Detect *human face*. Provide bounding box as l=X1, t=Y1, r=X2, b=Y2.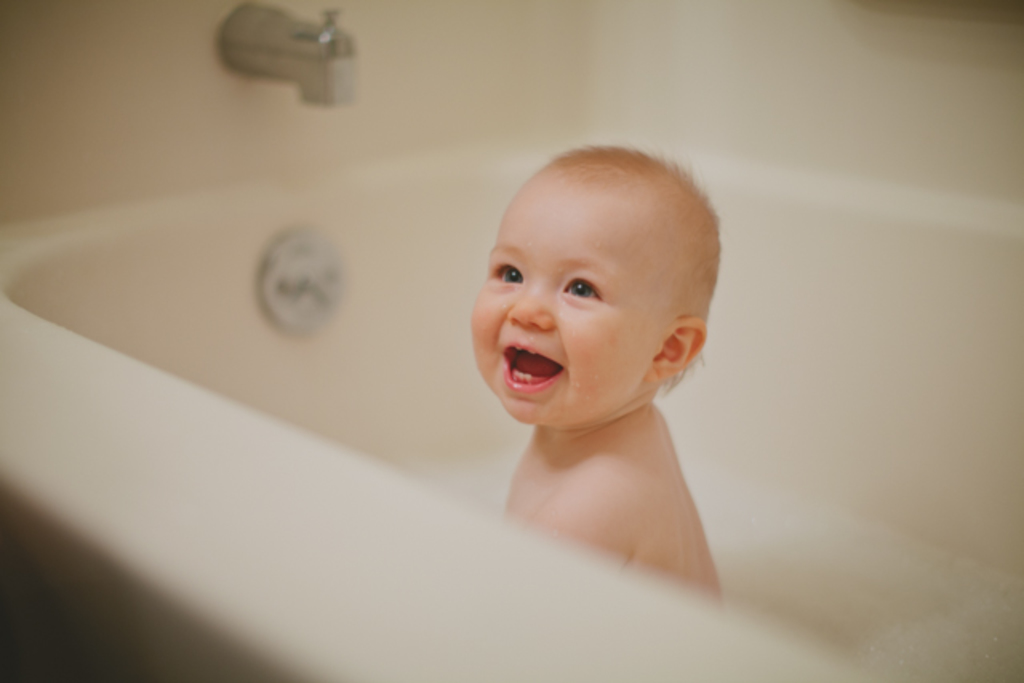
l=469, t=198, r=661, b=425.
